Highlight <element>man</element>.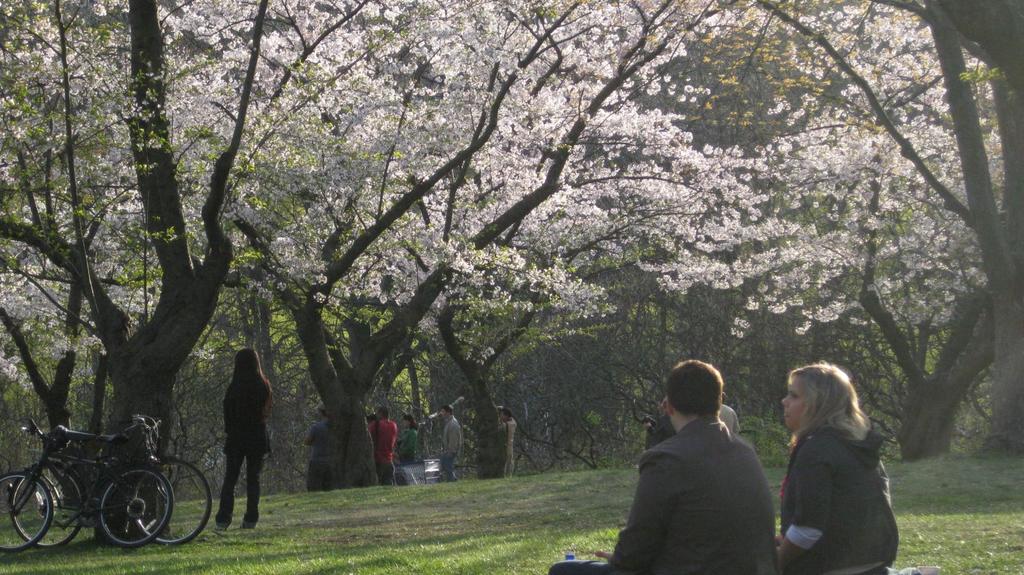
Highlighted region: region(546, 358, 776, 574).
